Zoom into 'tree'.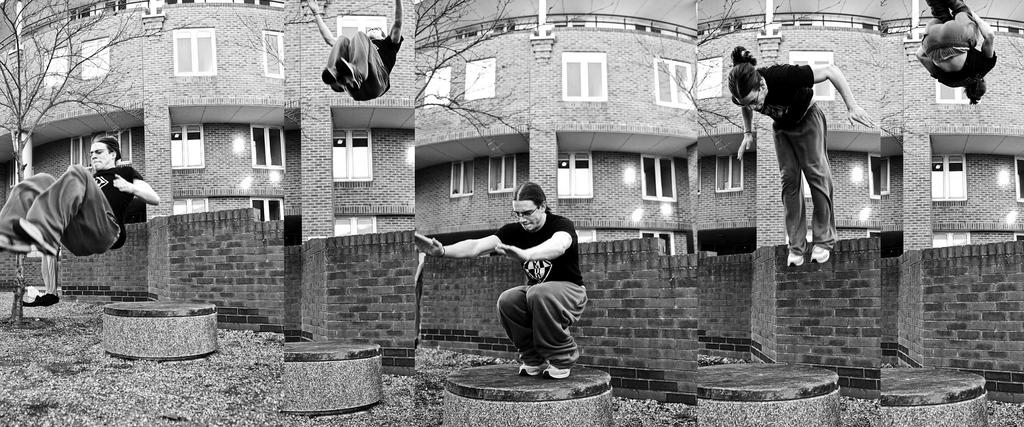
Zoom target: x1=416, y1=0, x2=539, y2=159.
